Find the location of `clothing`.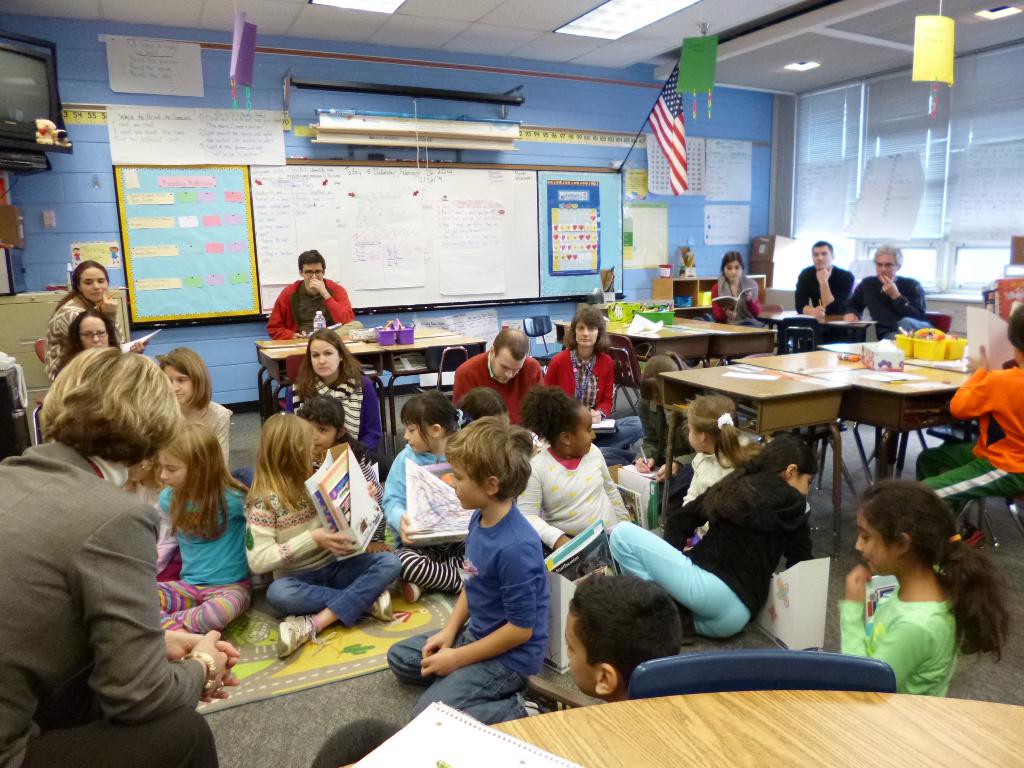
Location: Rect(0, 426, 220, 767).
